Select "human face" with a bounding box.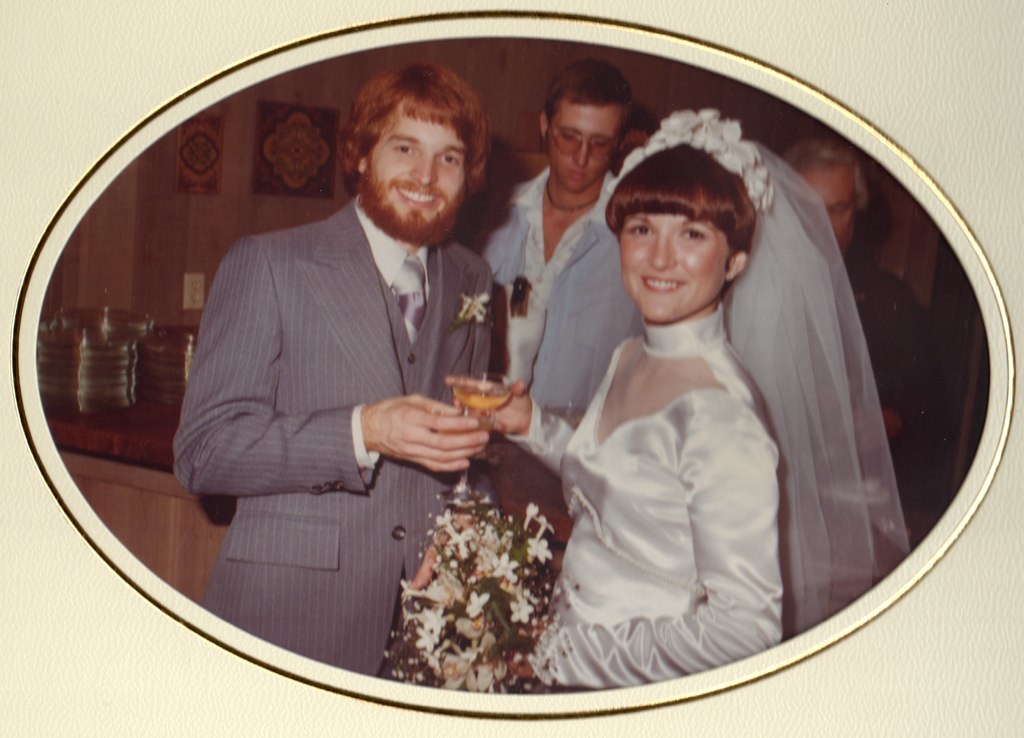
(x1=547, y1=101, x2=621, y2=190).
